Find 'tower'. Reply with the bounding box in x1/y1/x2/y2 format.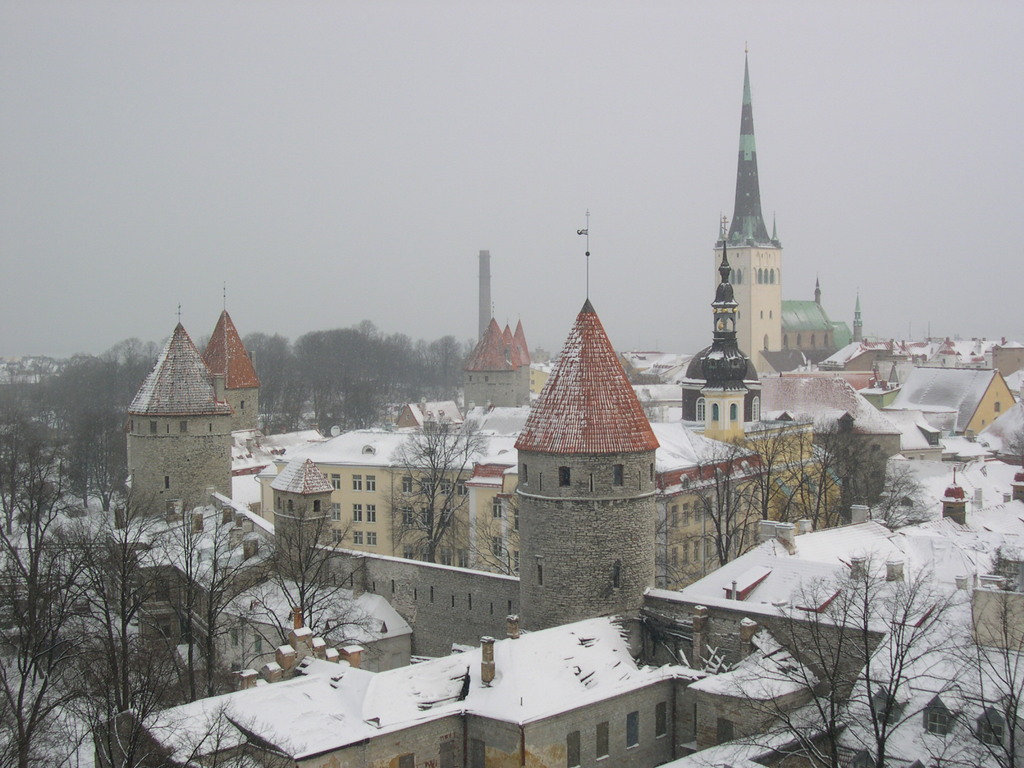
124/331/236/503.
